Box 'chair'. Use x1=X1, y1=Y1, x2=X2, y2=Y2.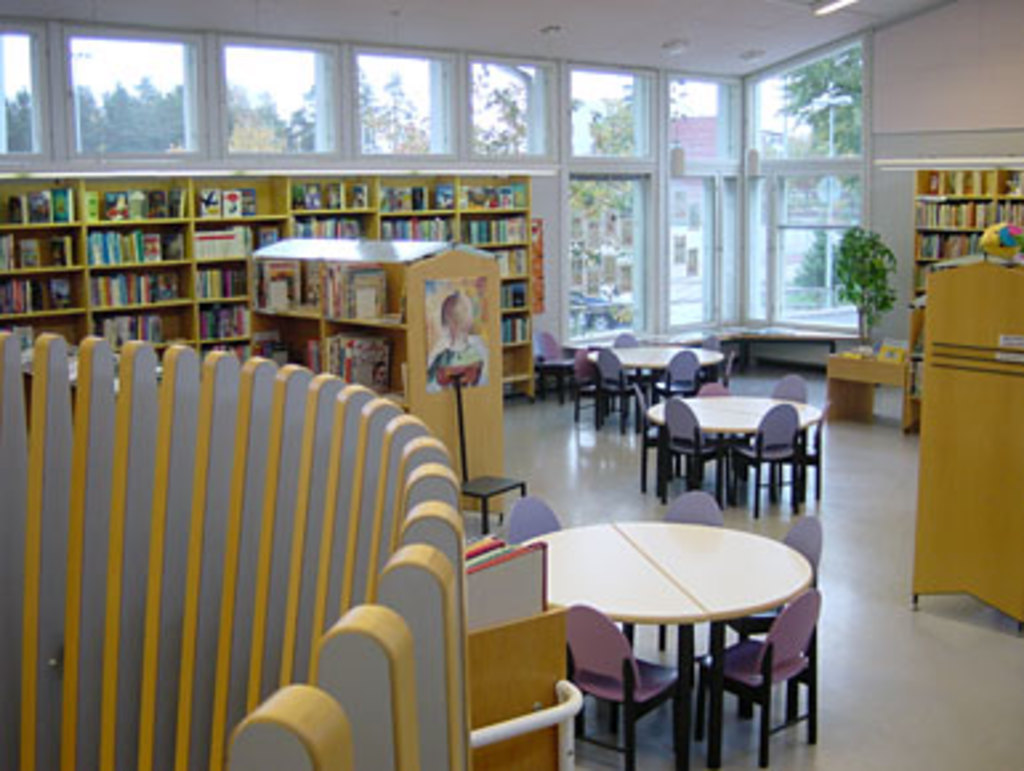
x1=715, y1=351, x2=737, y2=391.
